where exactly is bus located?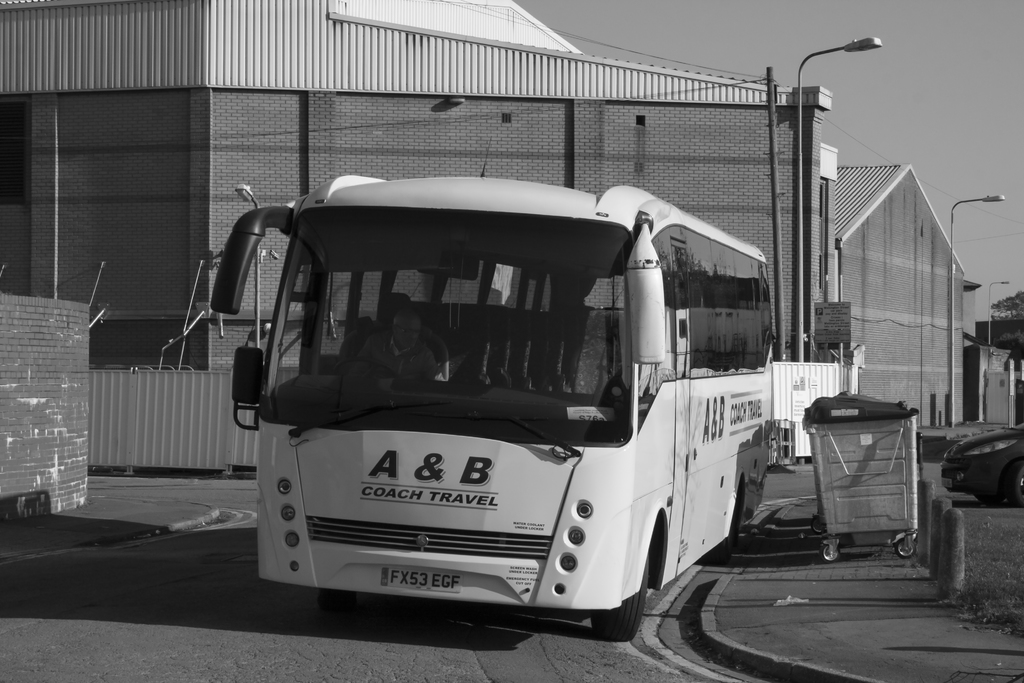
Its bounding box is [214, 168, 778, 645].
